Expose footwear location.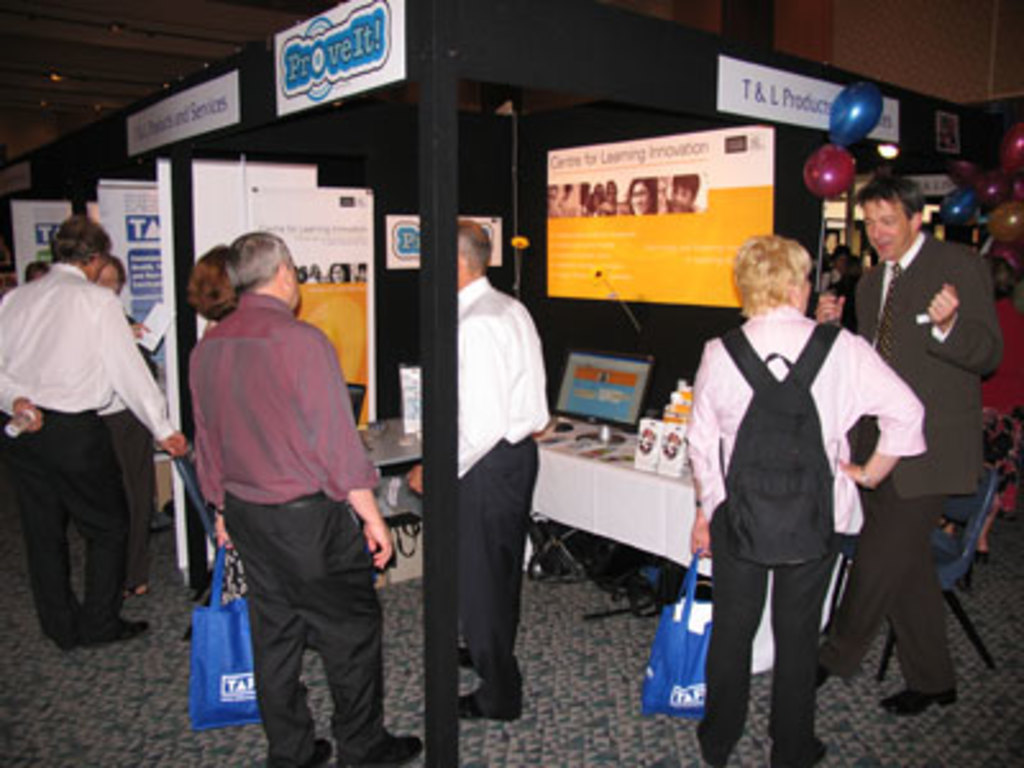
Exposed at Rect(451, 635, 509, 671).
